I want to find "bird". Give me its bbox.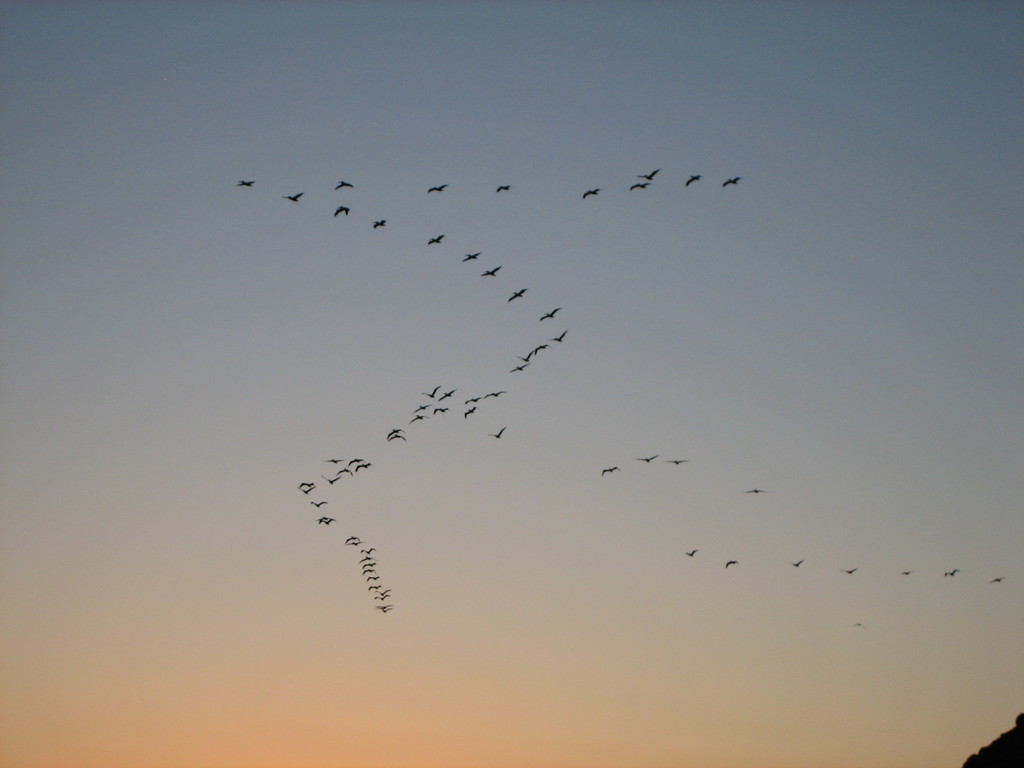
rect(387, 422, 398, 440).
